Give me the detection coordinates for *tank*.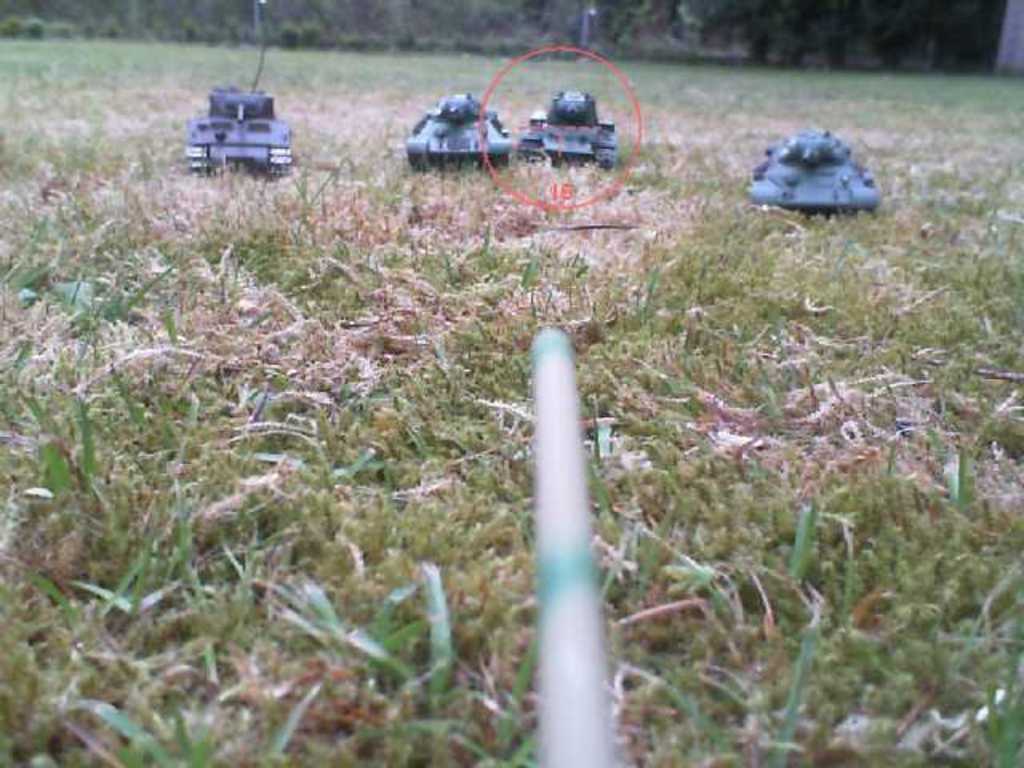
(528,330,622,766).
